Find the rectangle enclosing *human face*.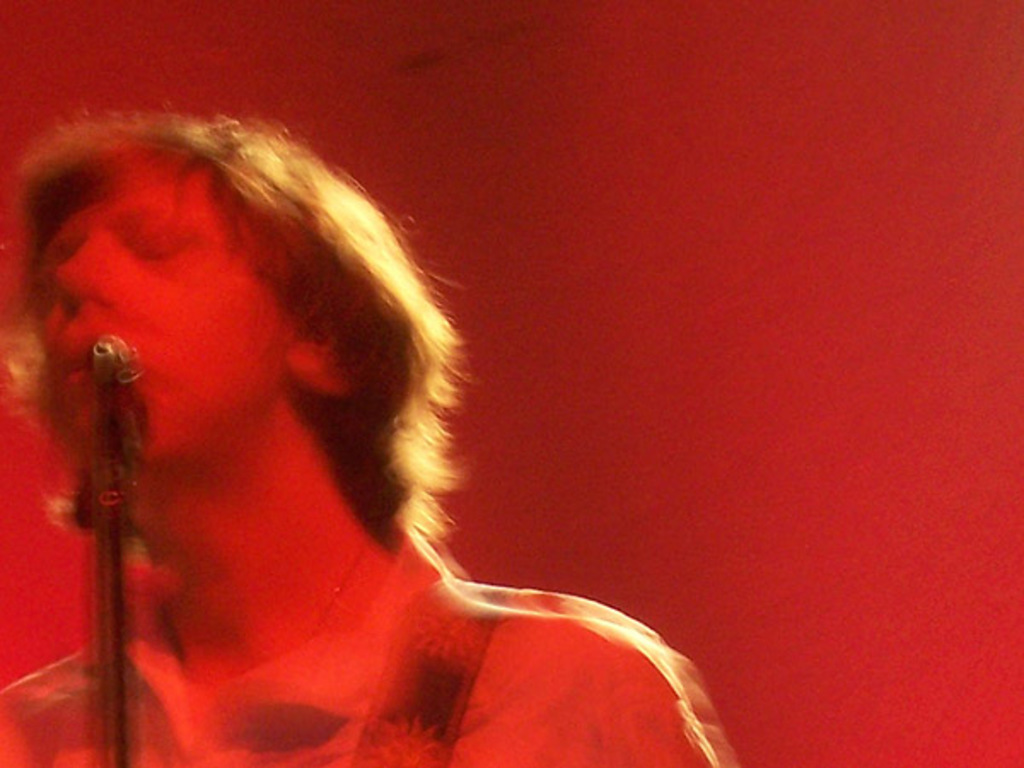
39 174 282 478.
